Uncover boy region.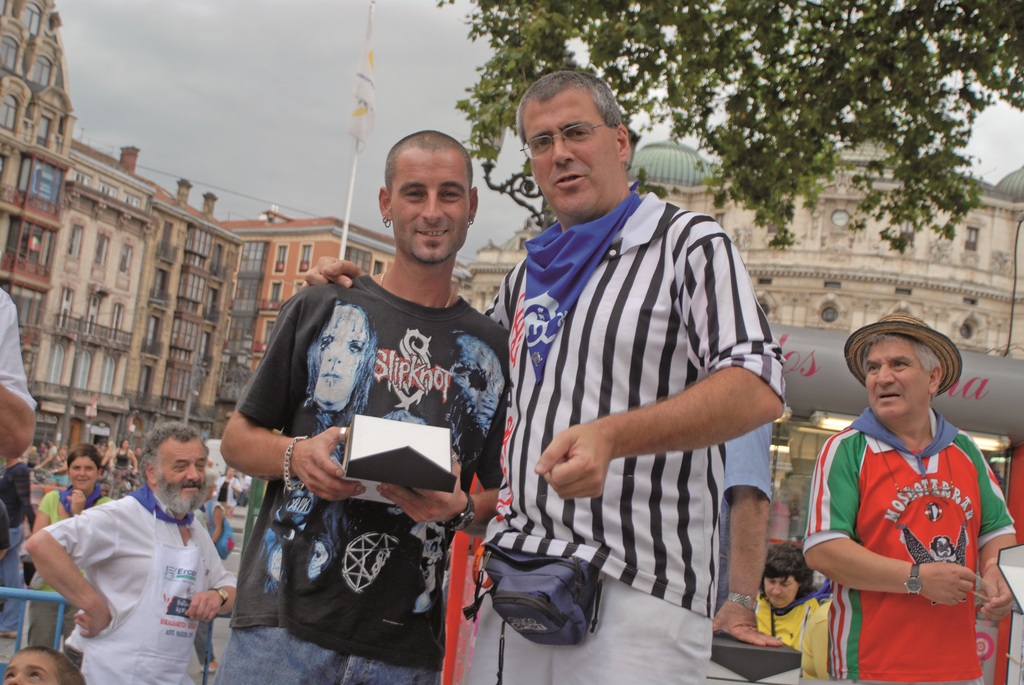
Uncovered: region(0, 642, 84, 684).
